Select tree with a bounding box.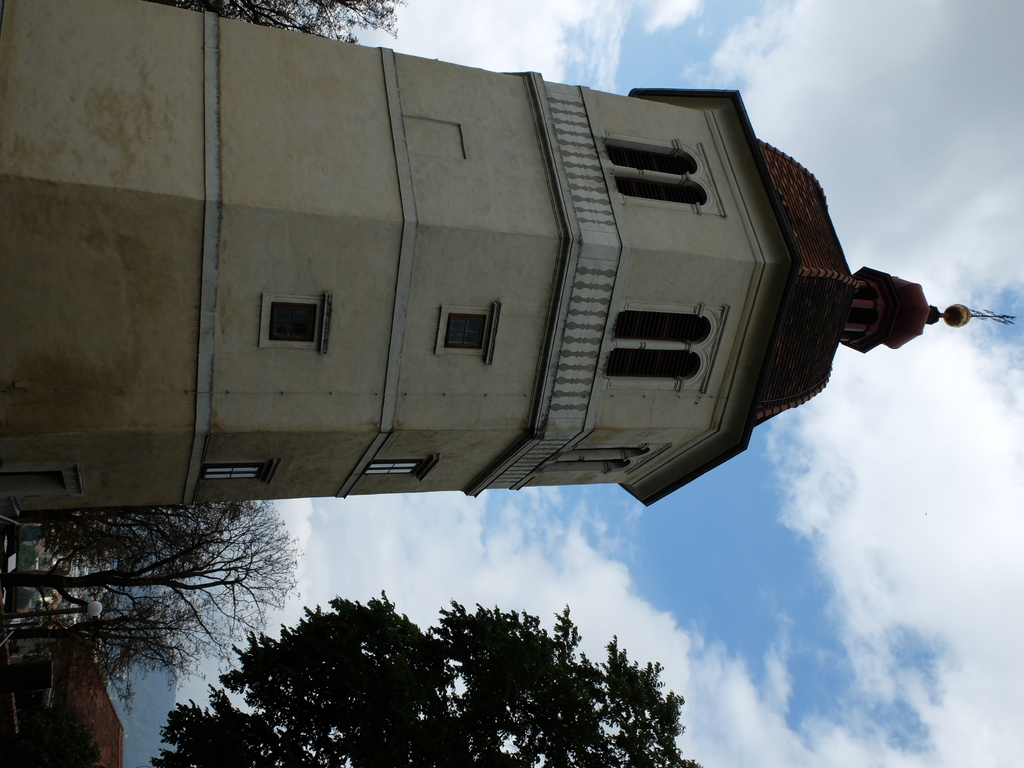
10 499 293 692.
